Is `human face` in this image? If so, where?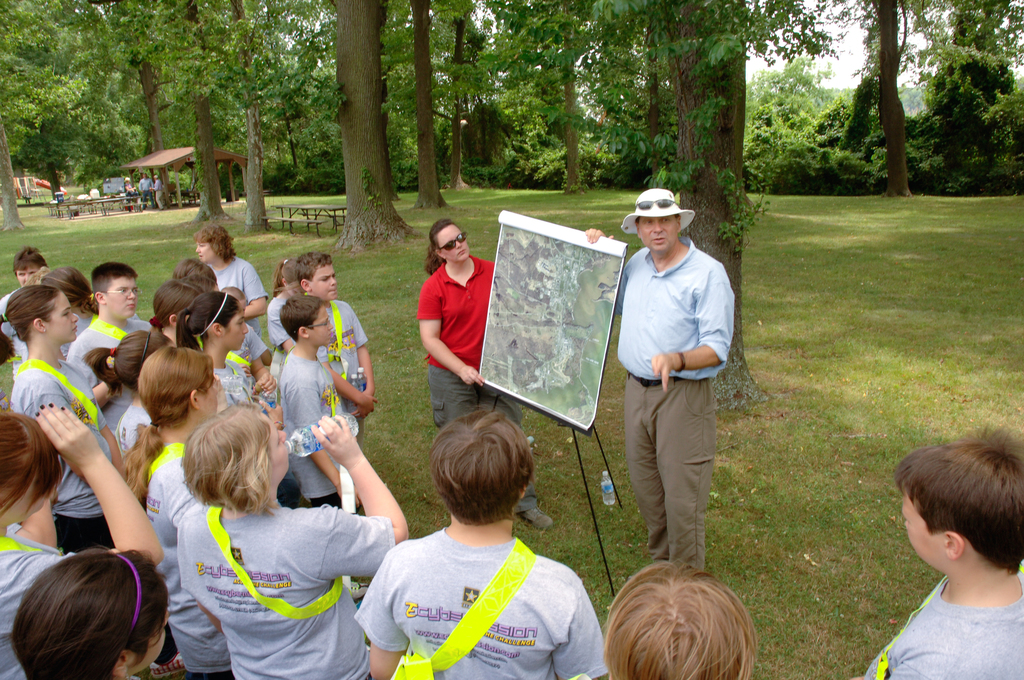
Yes, at {"left": 196, "top": 373, "right": 216, "bottom": 419}.
